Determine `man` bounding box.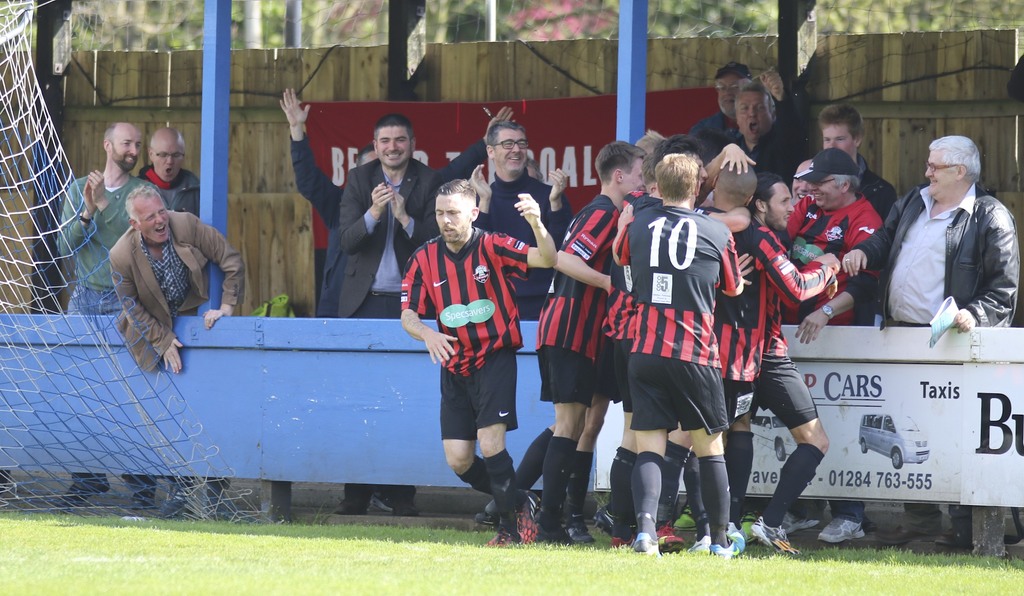
Determined: (x1=138, y1=127, x2=204, y2=219).
